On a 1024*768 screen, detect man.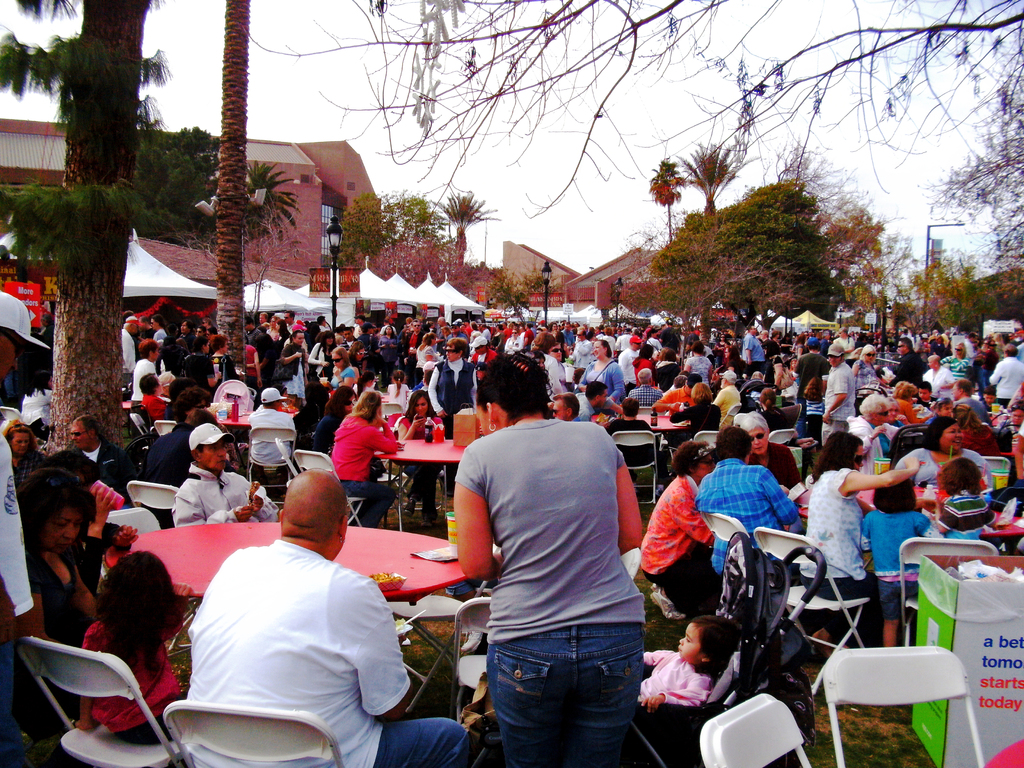
{"left": 576, "top": 377, "right": 619, "bottom": 425}.
